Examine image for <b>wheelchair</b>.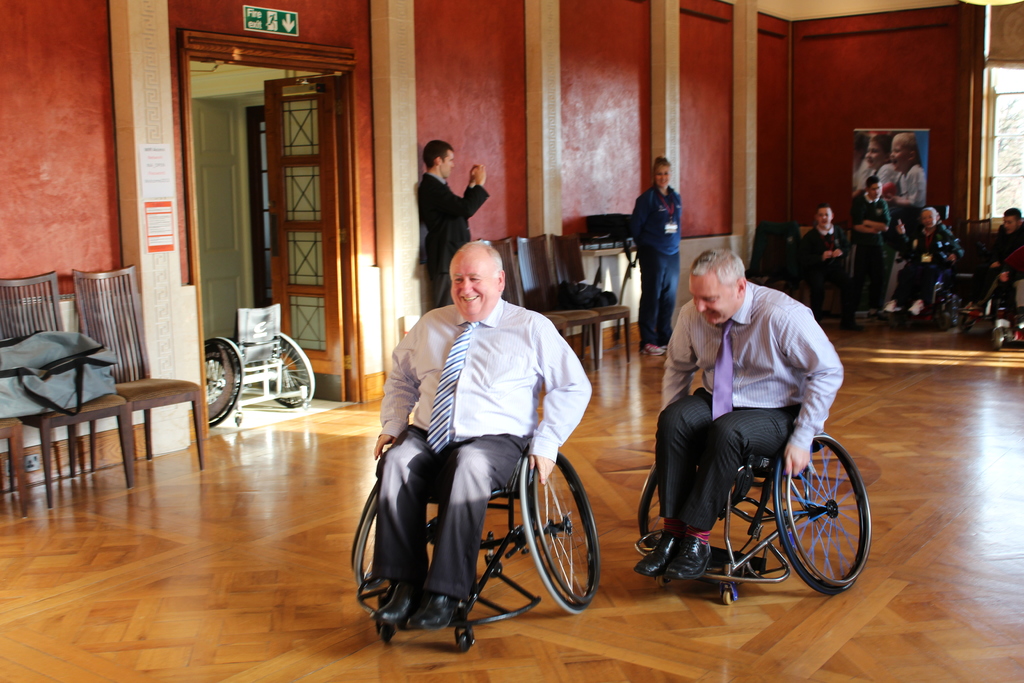
Examination result: rect(637, 431, 873, 606).
